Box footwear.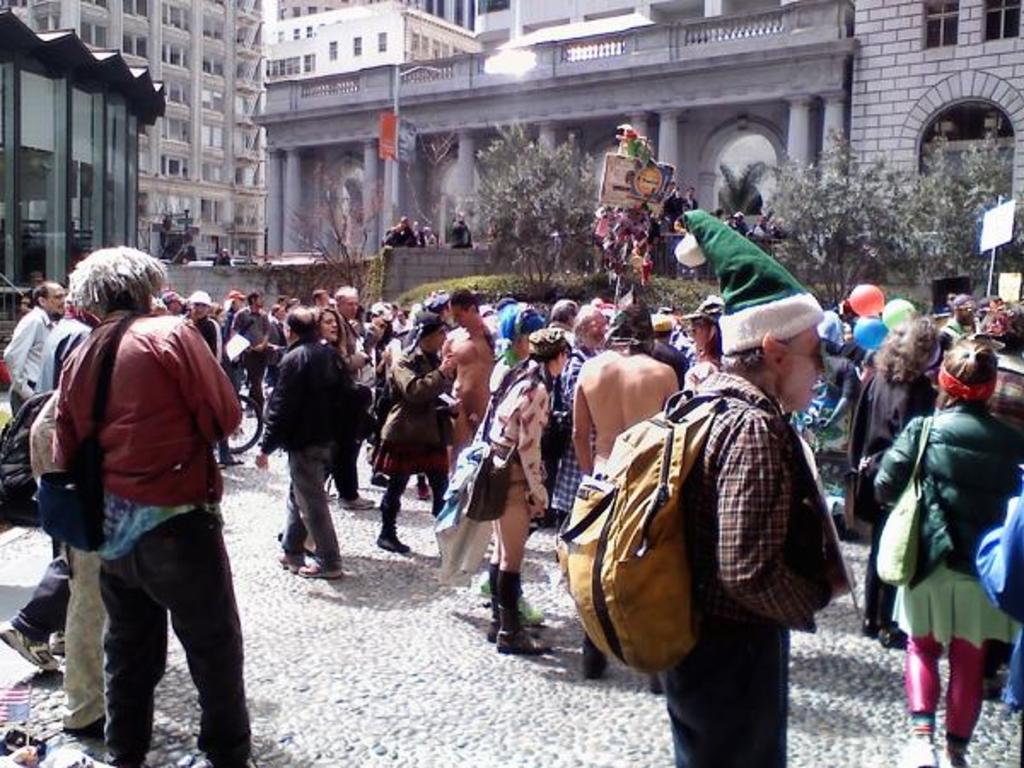
[276,544,302,568].
